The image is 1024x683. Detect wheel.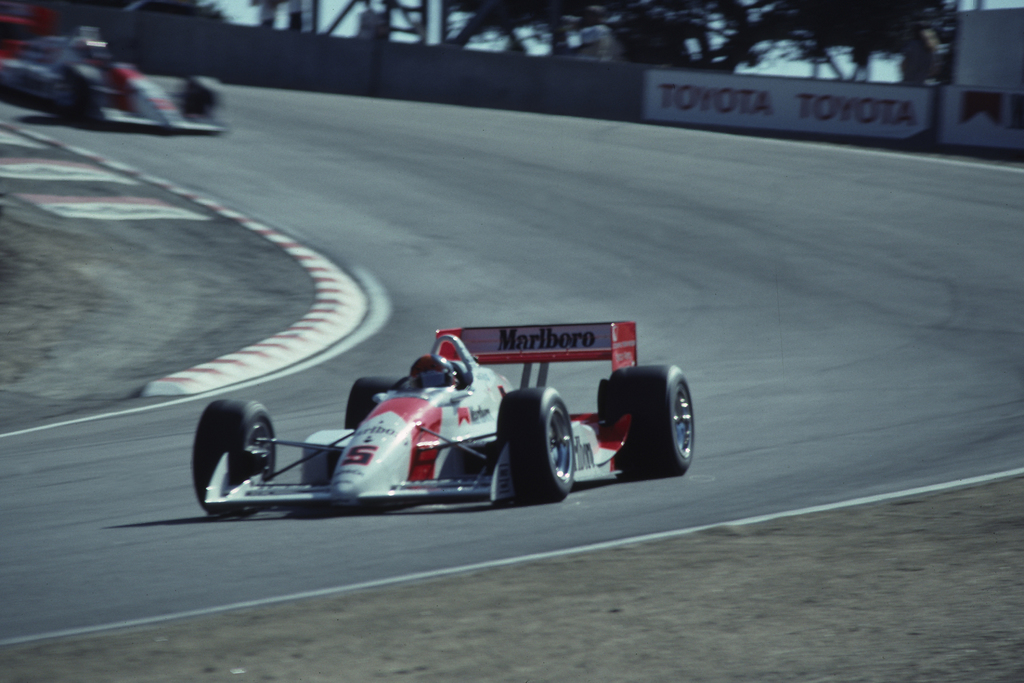
Detection: [348, 374, 414, 431].
